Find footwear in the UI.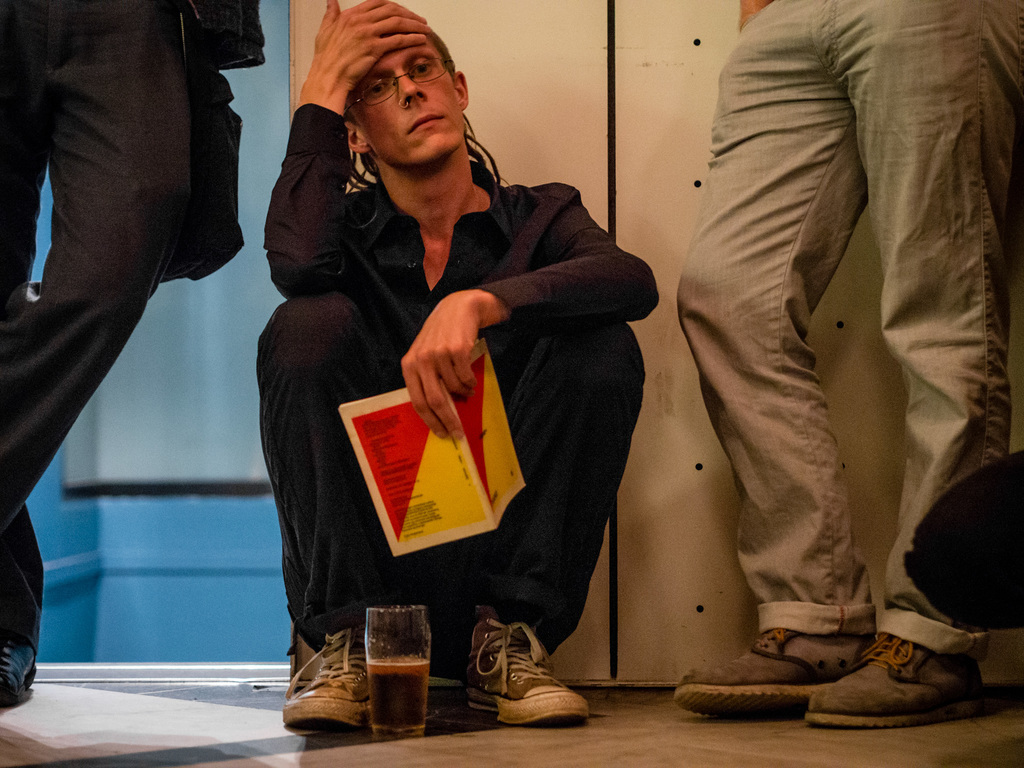
UI element at {"left": 805, "top": 637, "right": 990, "bottom": 728}.
